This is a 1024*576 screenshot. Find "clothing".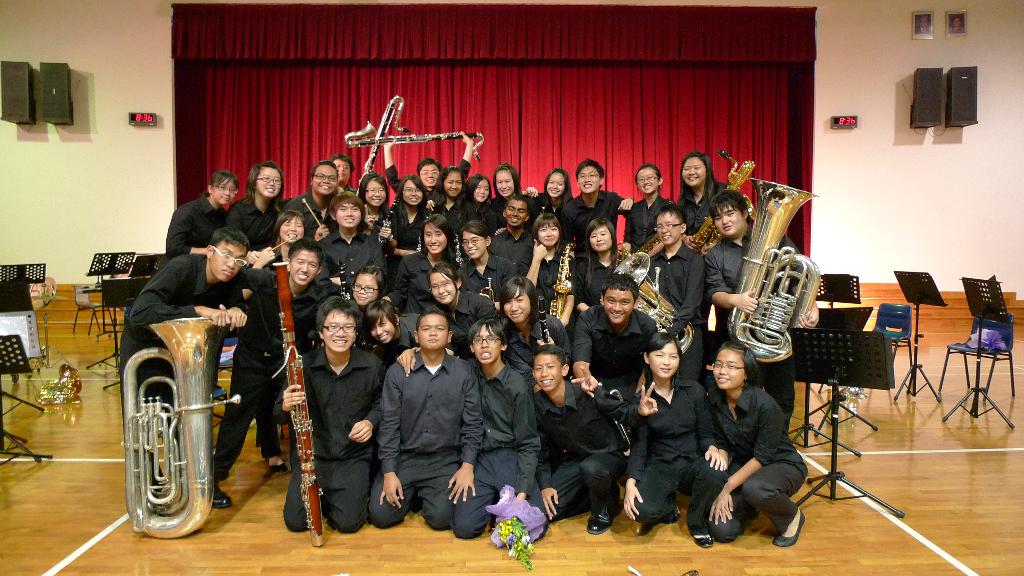
Bounding box: (left=451, top=359, right=534, bottom=538).
